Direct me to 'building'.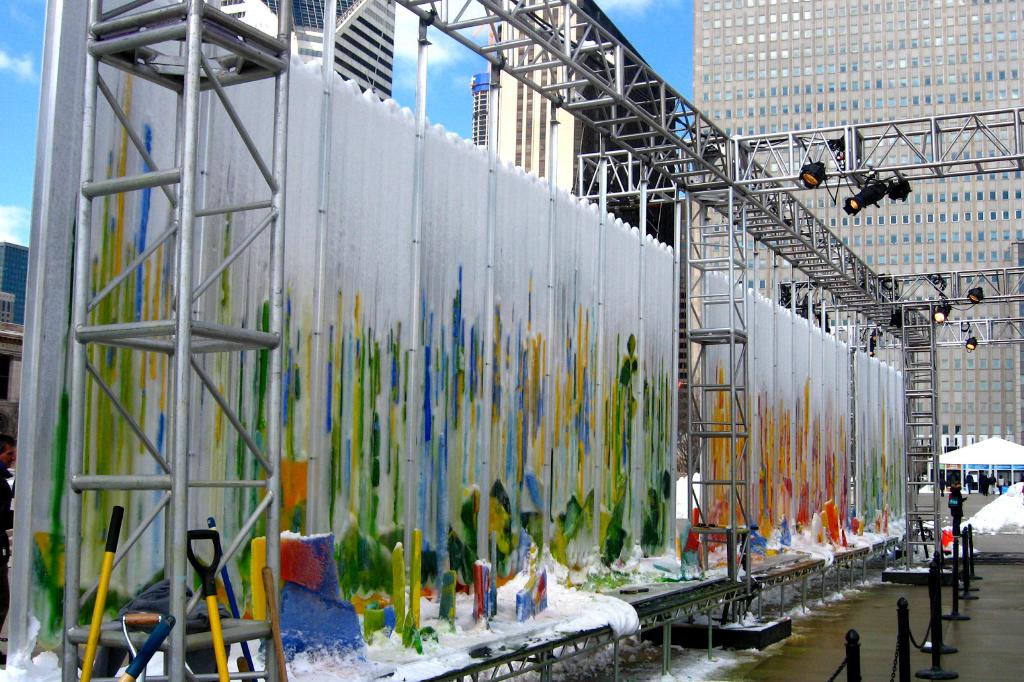
Direction: bbox(695, 0, 1023, 482).
